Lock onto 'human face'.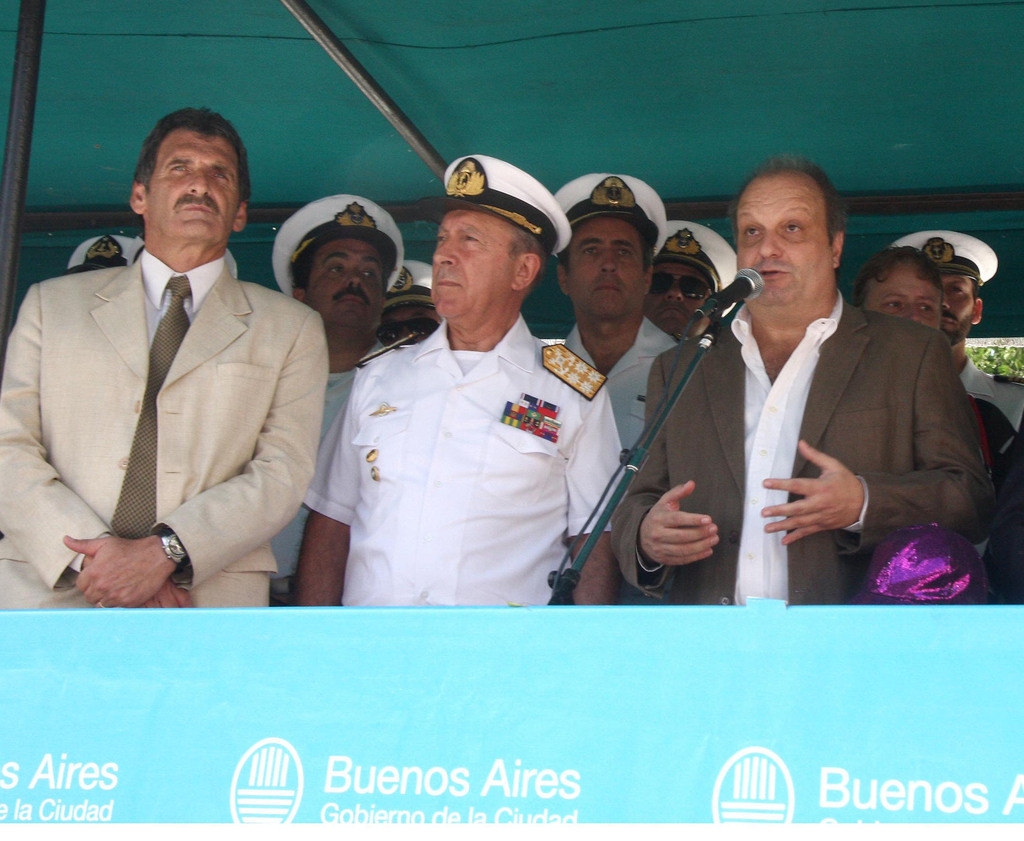
Locked: locate(736, 175, 829, 307).
